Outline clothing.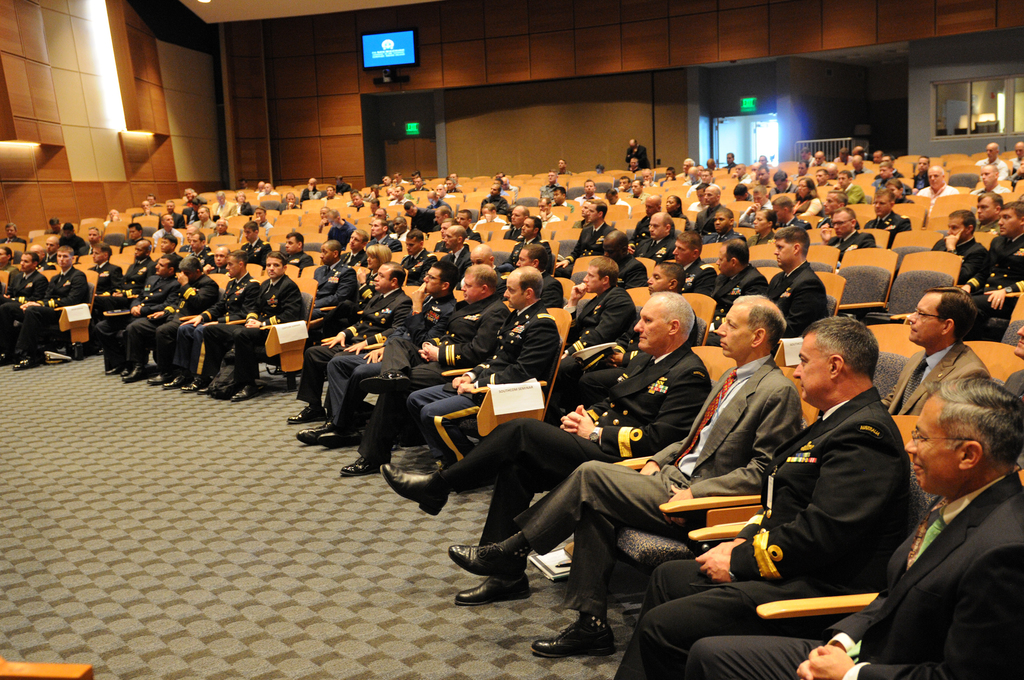
Outline: <box>314,271,398,346</box>.
